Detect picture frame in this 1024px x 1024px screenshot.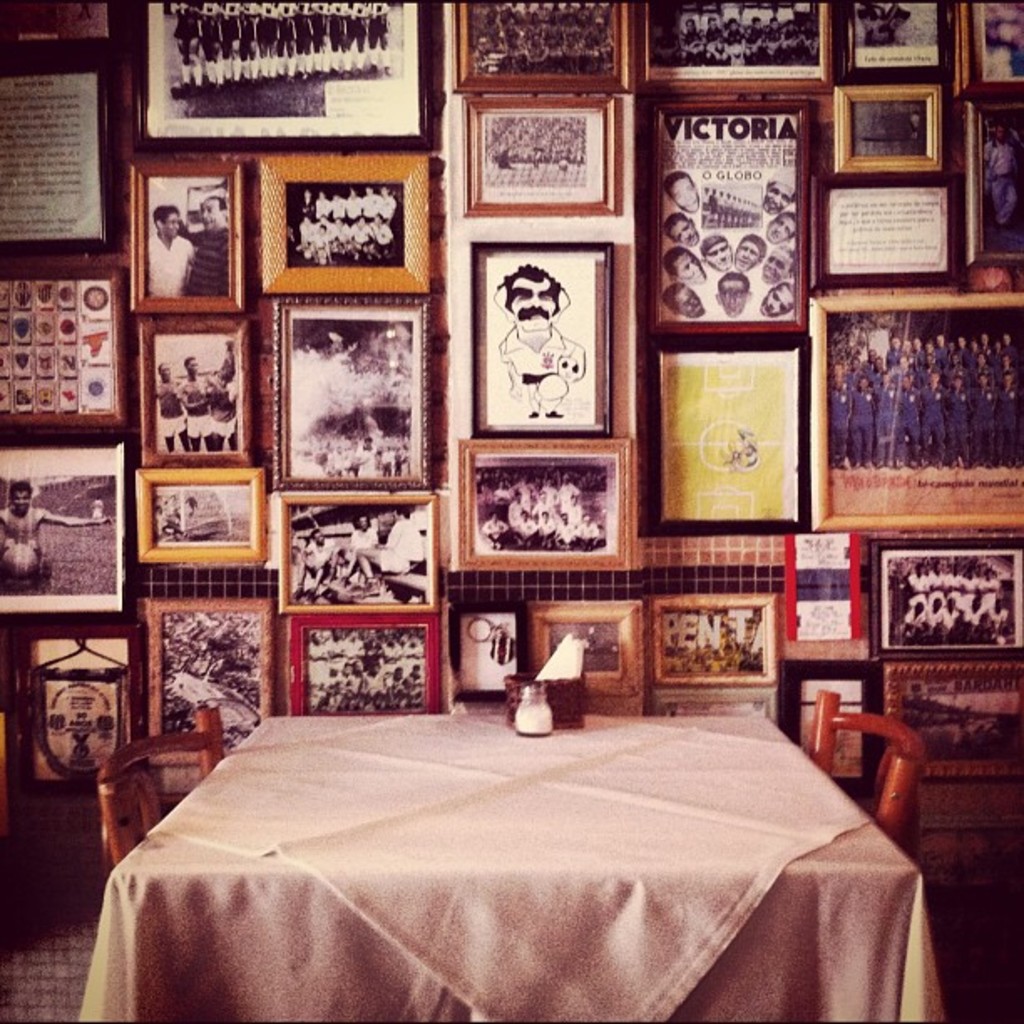
Detection: rect(527, 589, 637, 704).
